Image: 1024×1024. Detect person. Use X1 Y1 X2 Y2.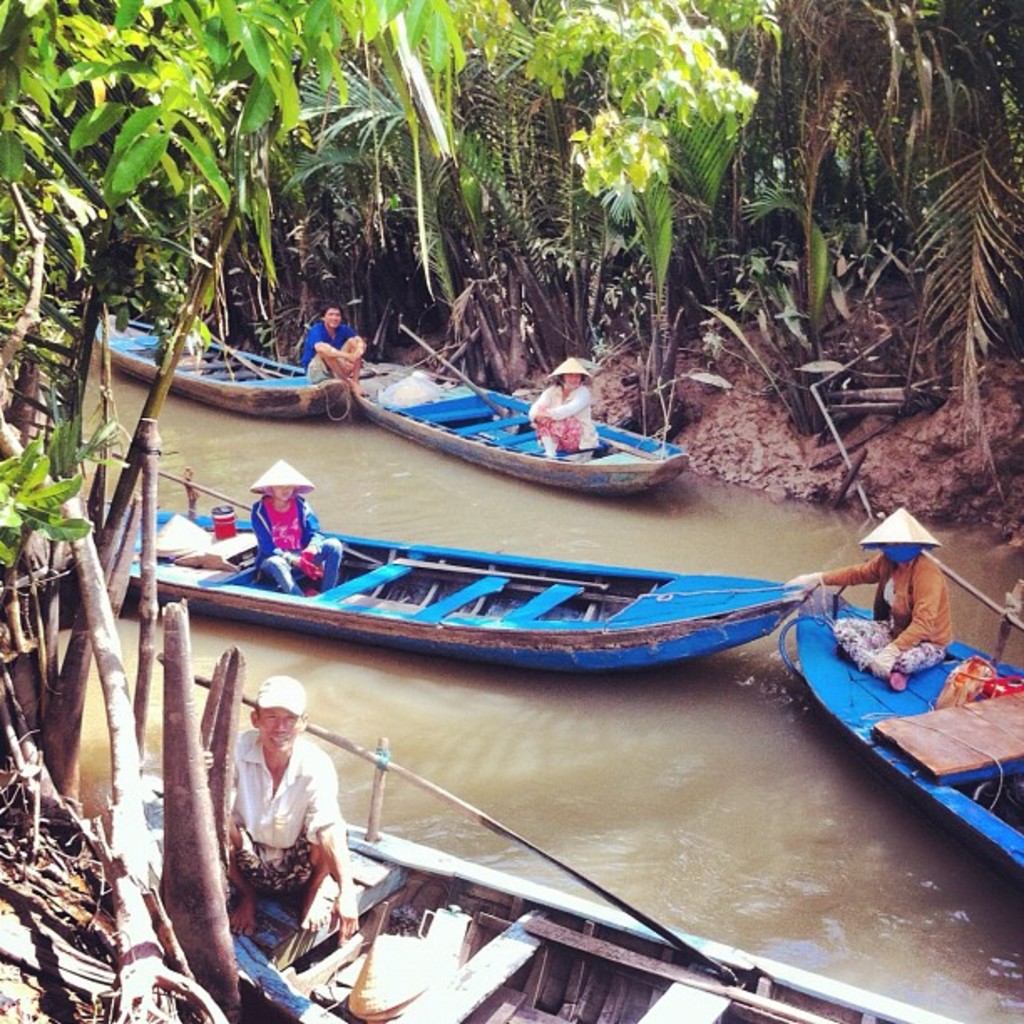
532 356 599 457.
